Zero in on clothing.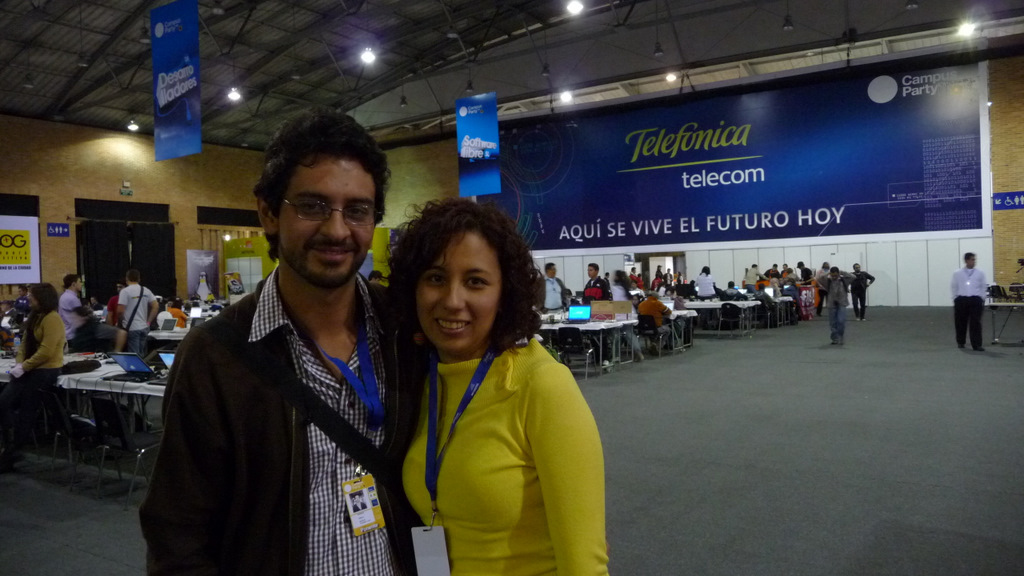
Zeroed in: [693, 269, 713, 297].
